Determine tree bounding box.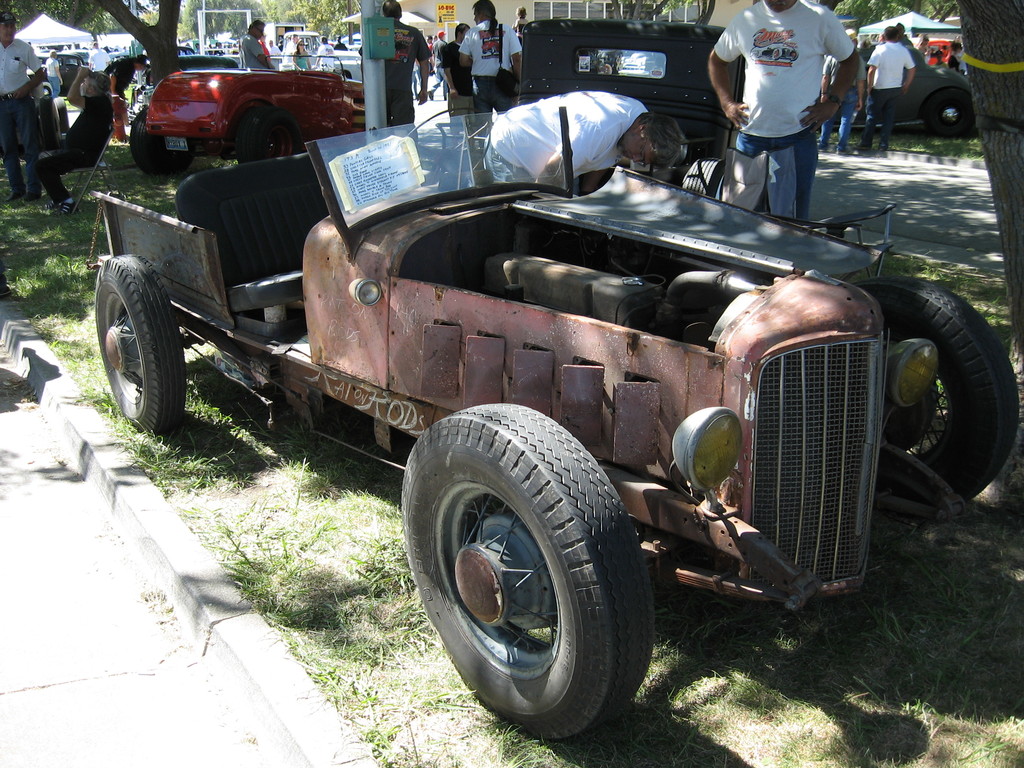
Determined: crop(831, 0, 963, 29).
